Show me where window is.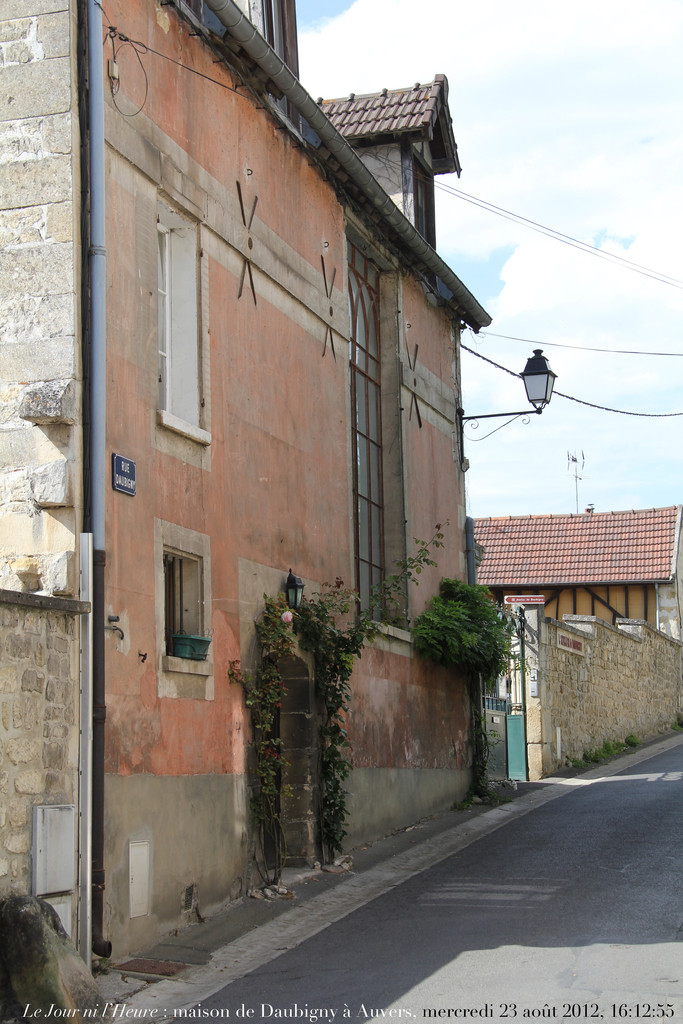
window is at [left=339, top=211, right=411, bottom=637].
